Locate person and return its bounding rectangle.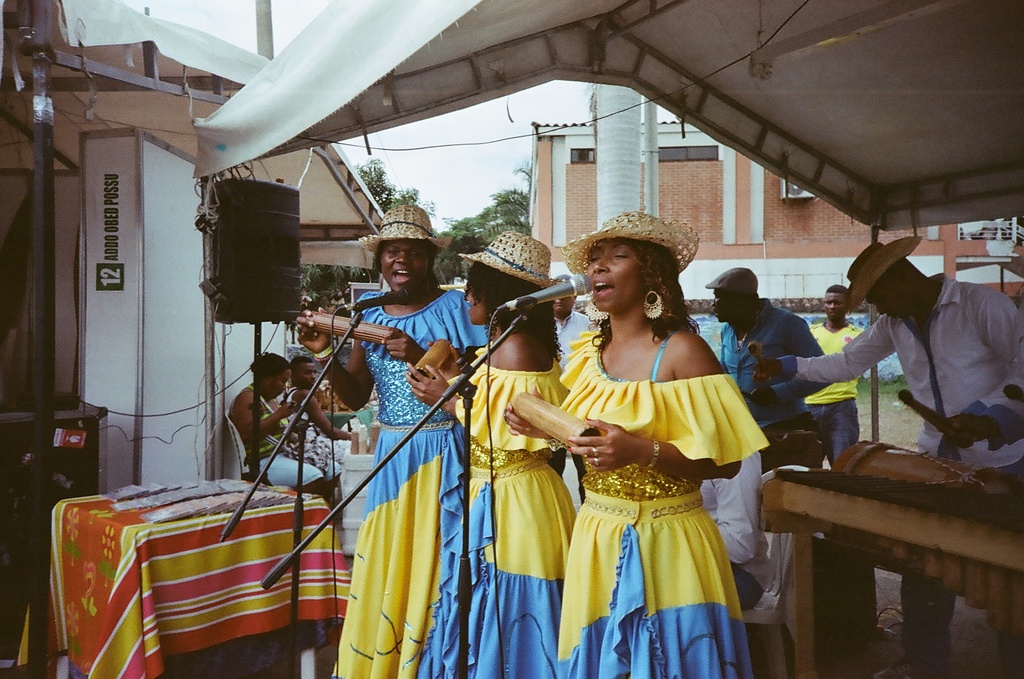
region(504, 211, 776, 678).
